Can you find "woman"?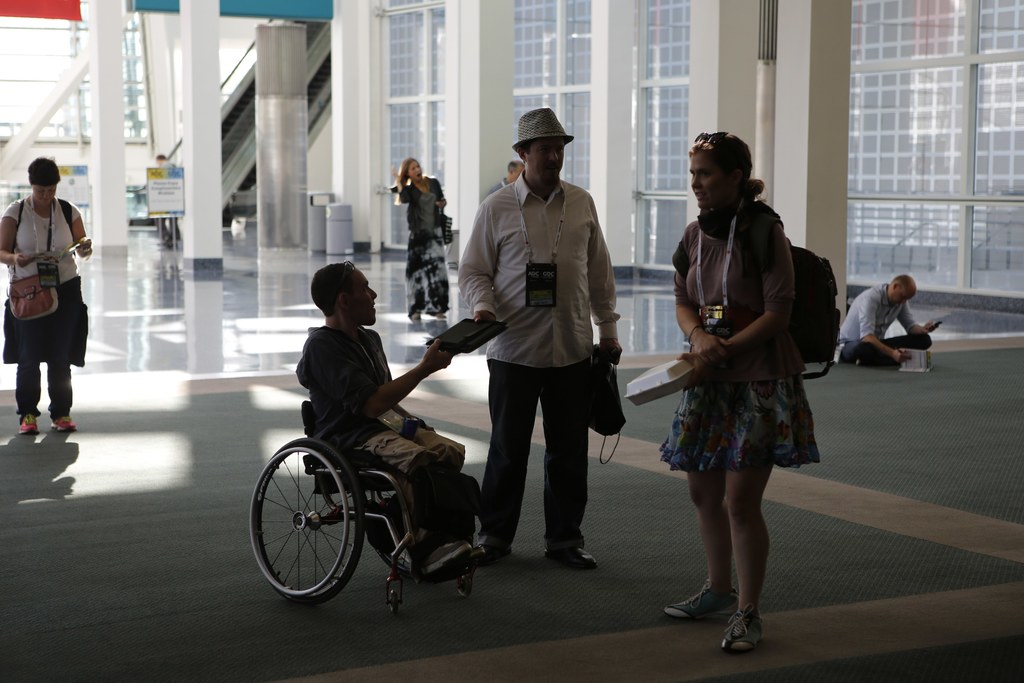
Yes, bounding box: crop(654, 156, 839, 613).
